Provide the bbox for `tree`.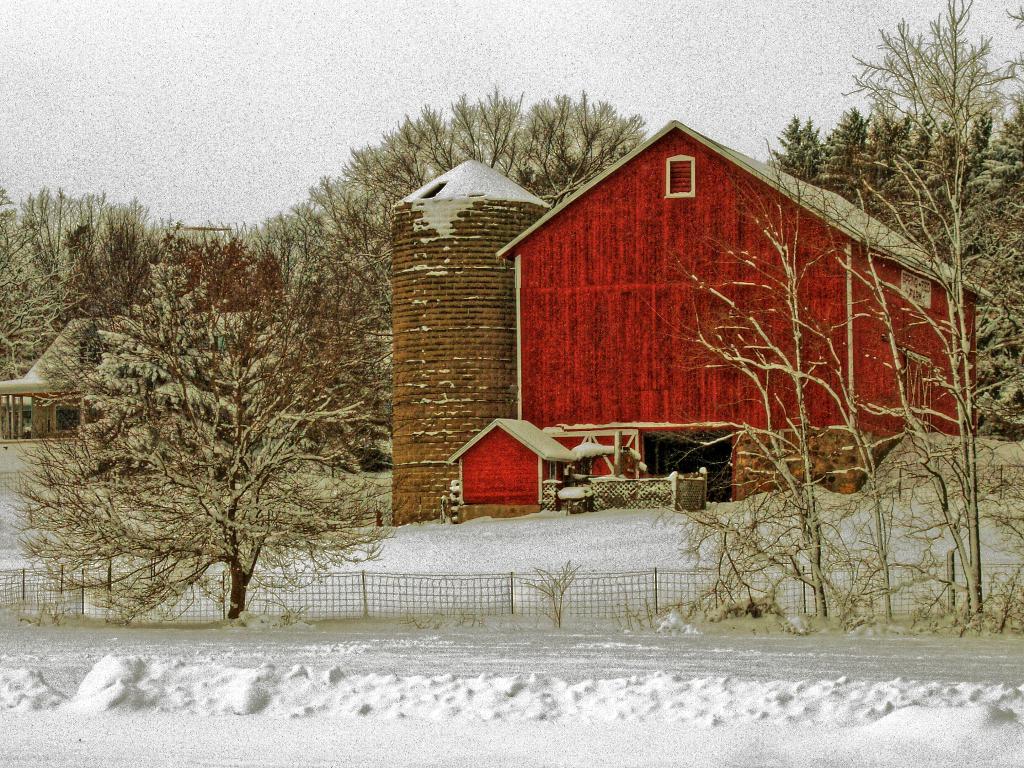
836, 0, 1023, 632.
